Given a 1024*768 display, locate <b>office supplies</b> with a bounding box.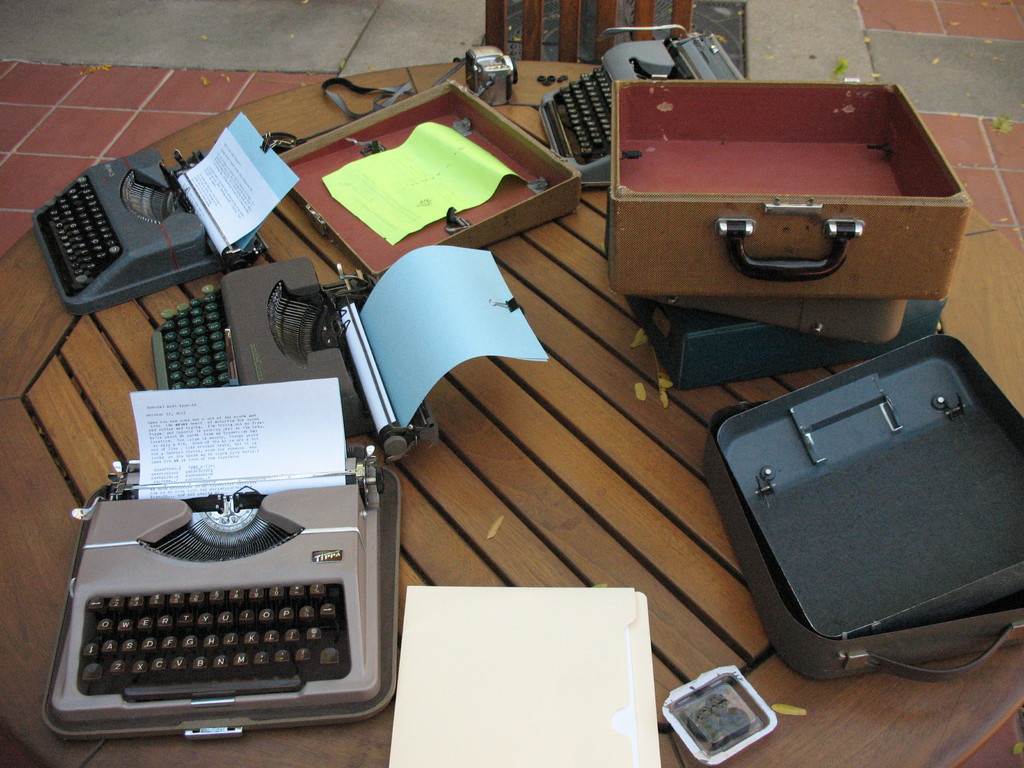
Located: crop(52, 445, 395, 748).
